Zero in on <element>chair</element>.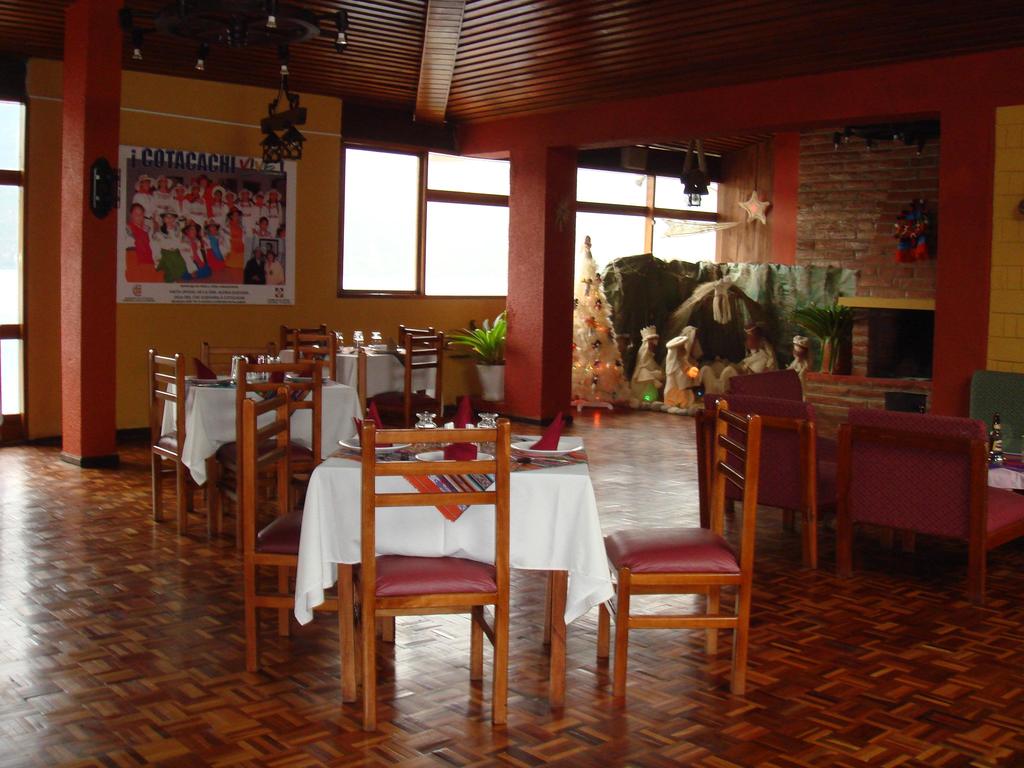
Zeroed in: [left=602, top=396, right=758, bottom=696].
